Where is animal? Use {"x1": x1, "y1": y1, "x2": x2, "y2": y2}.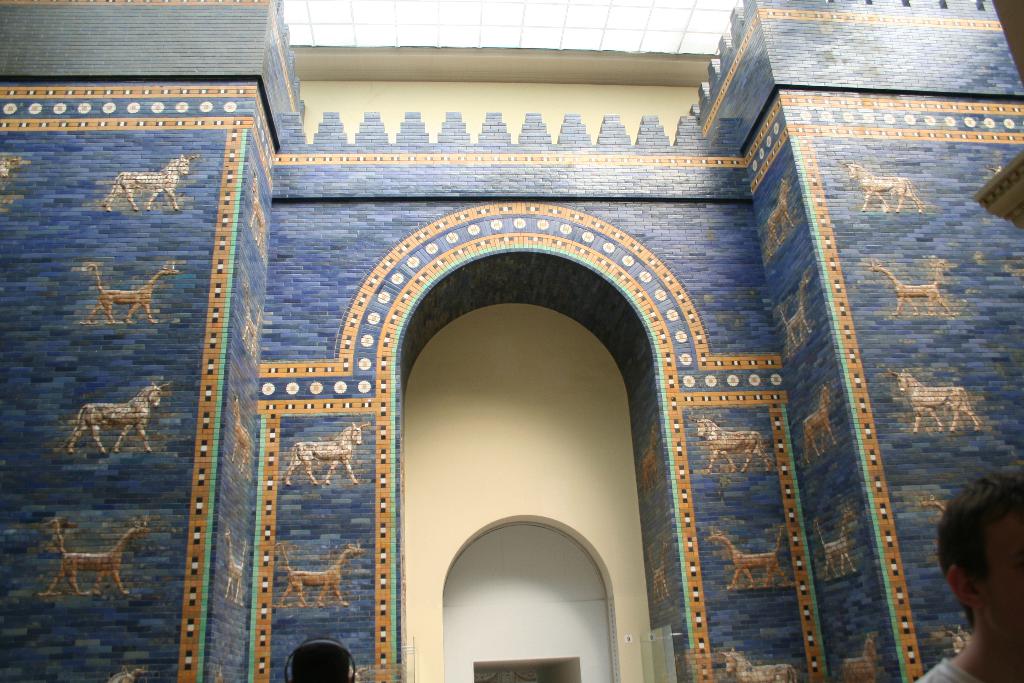
{"x1": 230, "y1": 391, "x2": 251, "y2": 482}.
